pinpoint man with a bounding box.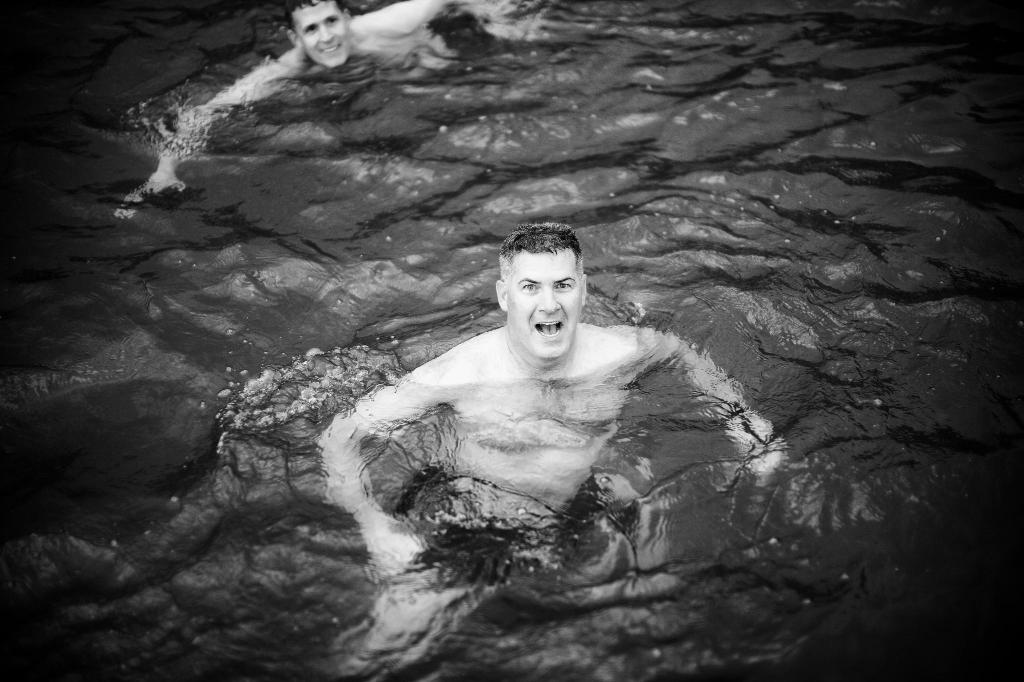
rect(323, 161, 792, 637).
